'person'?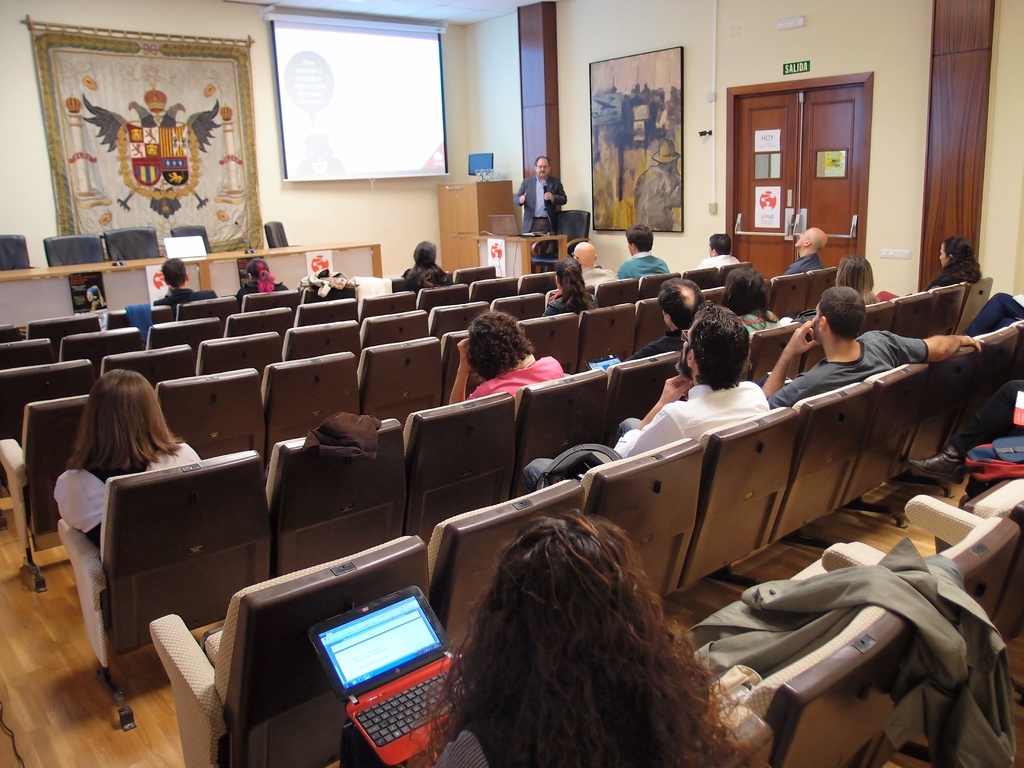
pyautogui.locateOnScreen(52, 367, 202, 549)
